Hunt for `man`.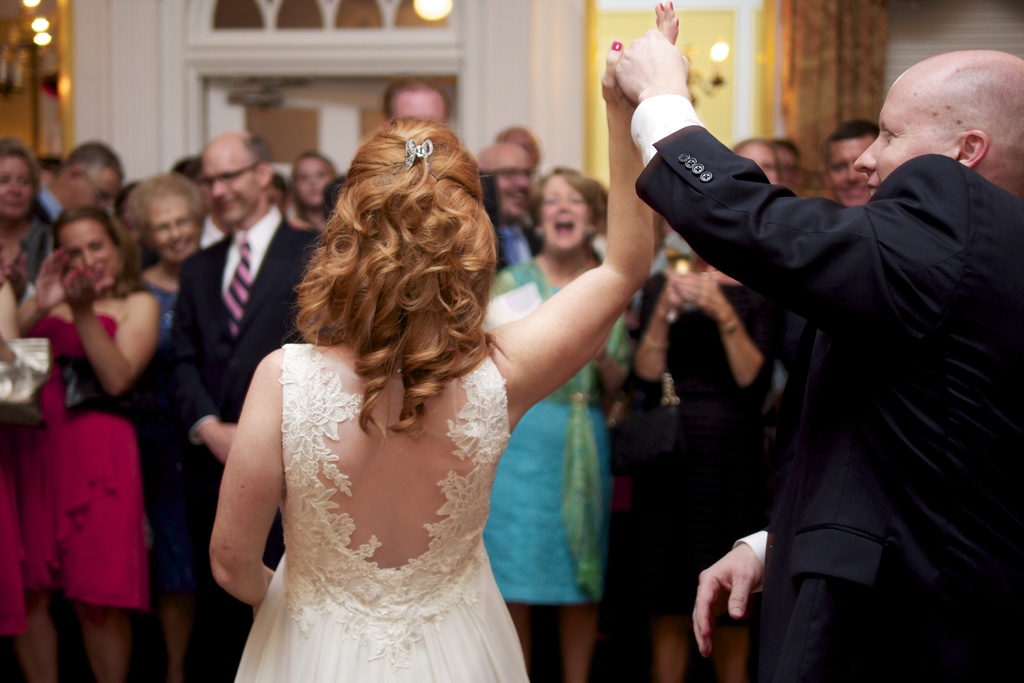
Hunted down at crop(819, 122, 879, 207).
